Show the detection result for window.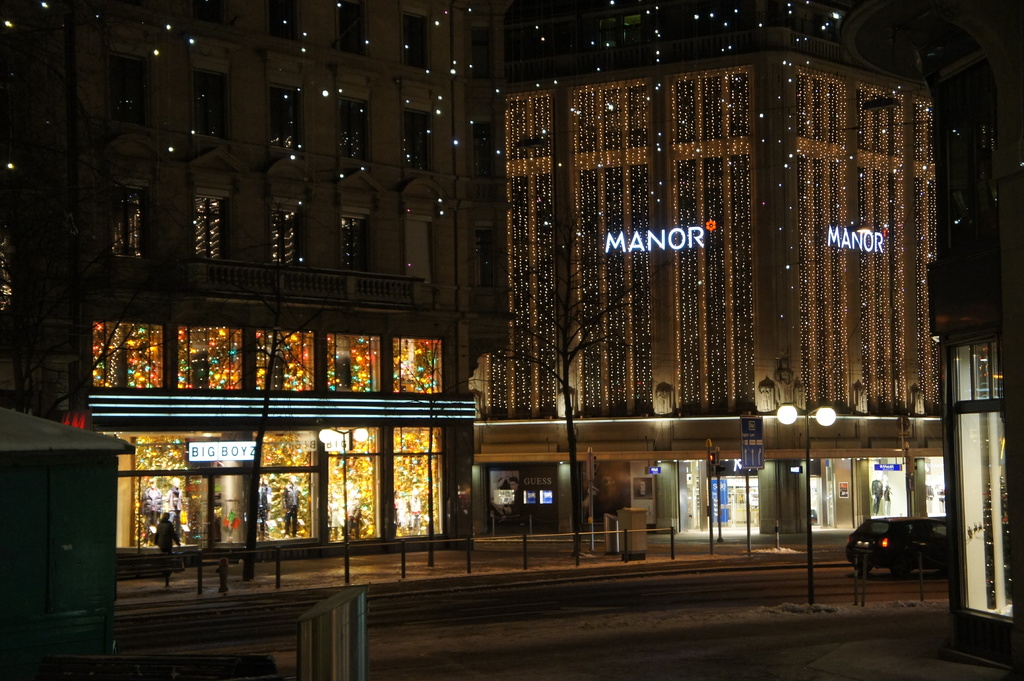
l=86, t=324, r=446, b=395.
